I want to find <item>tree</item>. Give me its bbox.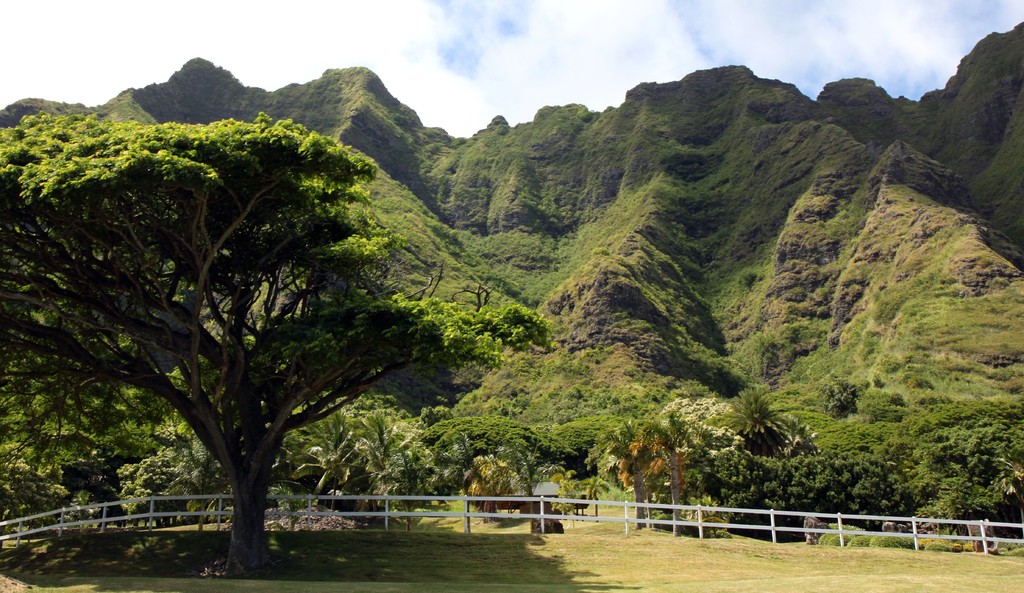
BBox(166, 438, 234, 535).
